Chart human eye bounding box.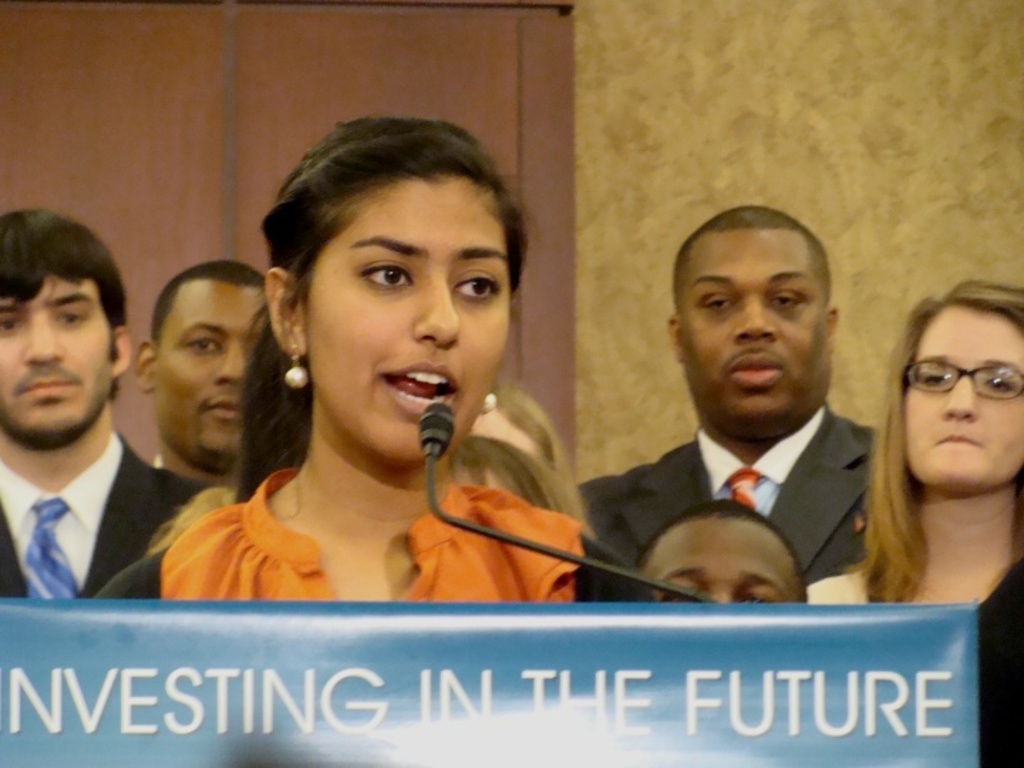
Charted: {"x1": 922, "y1": 364, "x2": 963, "y2": 390}.
